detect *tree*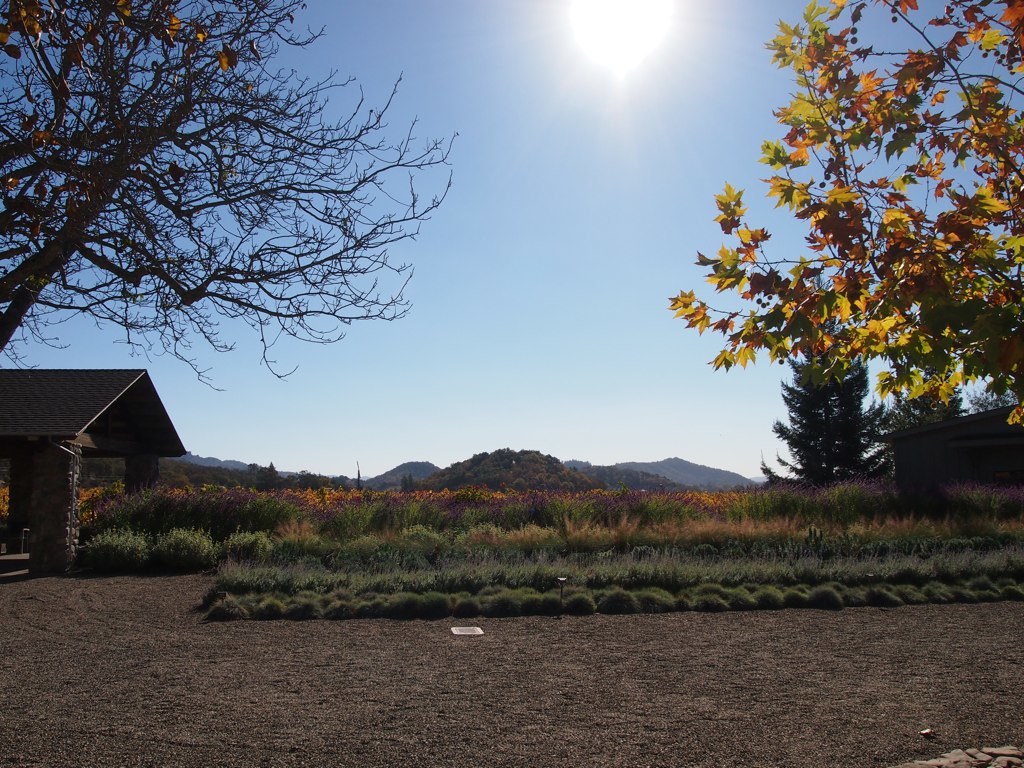
(left=671, top=0, right=1023, bottom=441)
